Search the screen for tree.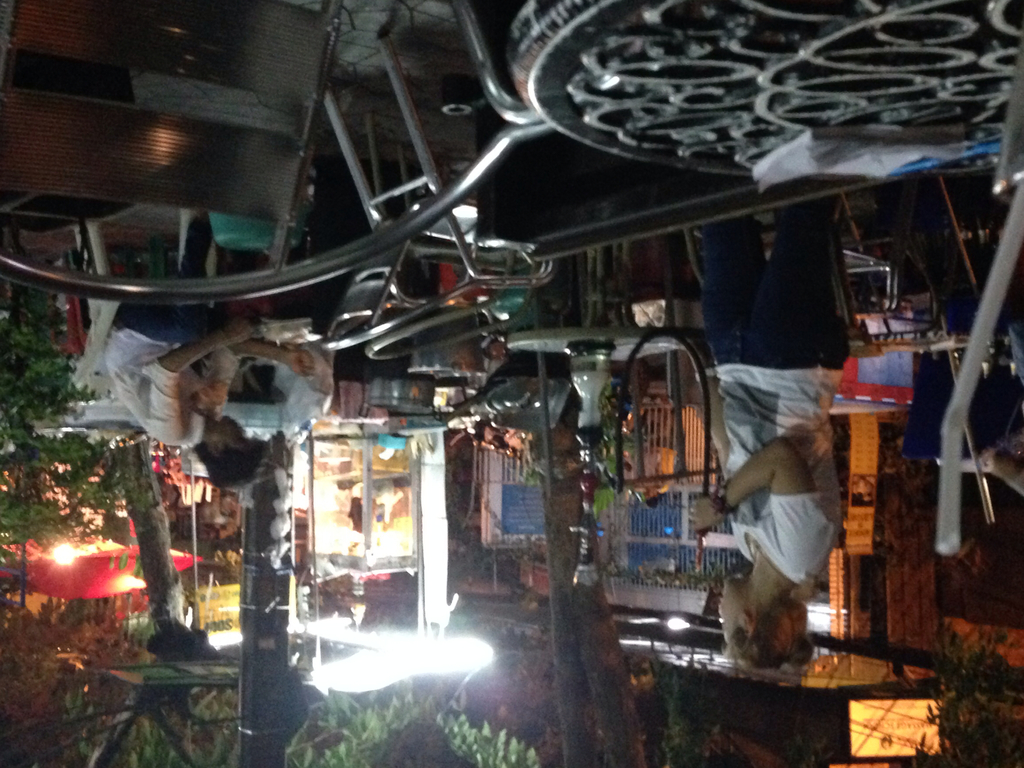
Found at x1=0, y1=241, x2=149, y2=543.
